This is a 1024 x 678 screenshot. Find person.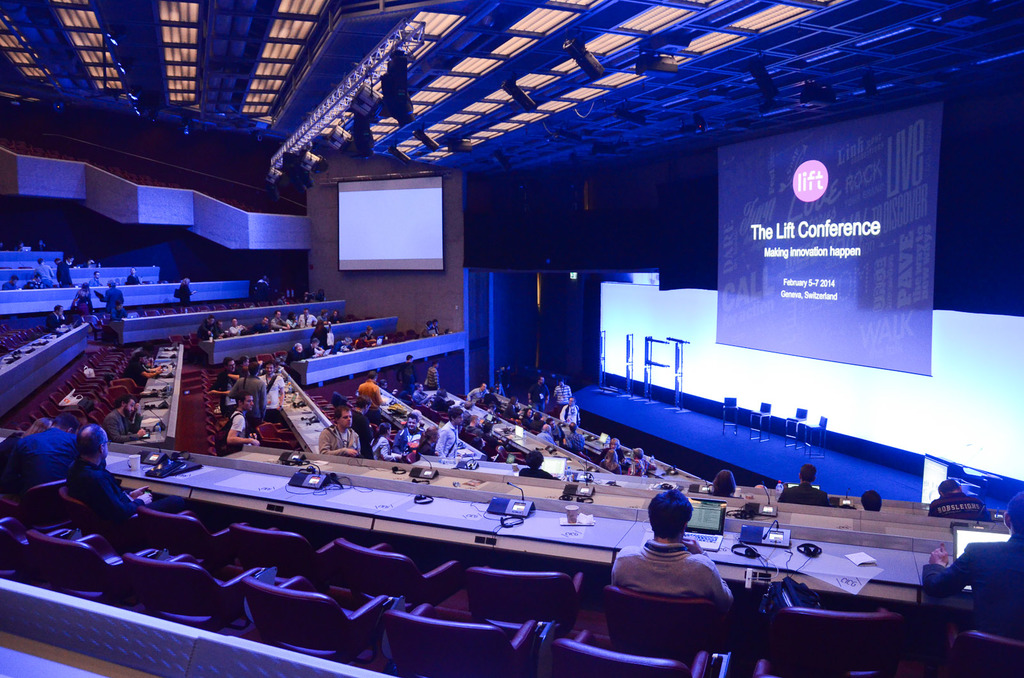
Bounding box: BBox(632, 449, 642, 474).
